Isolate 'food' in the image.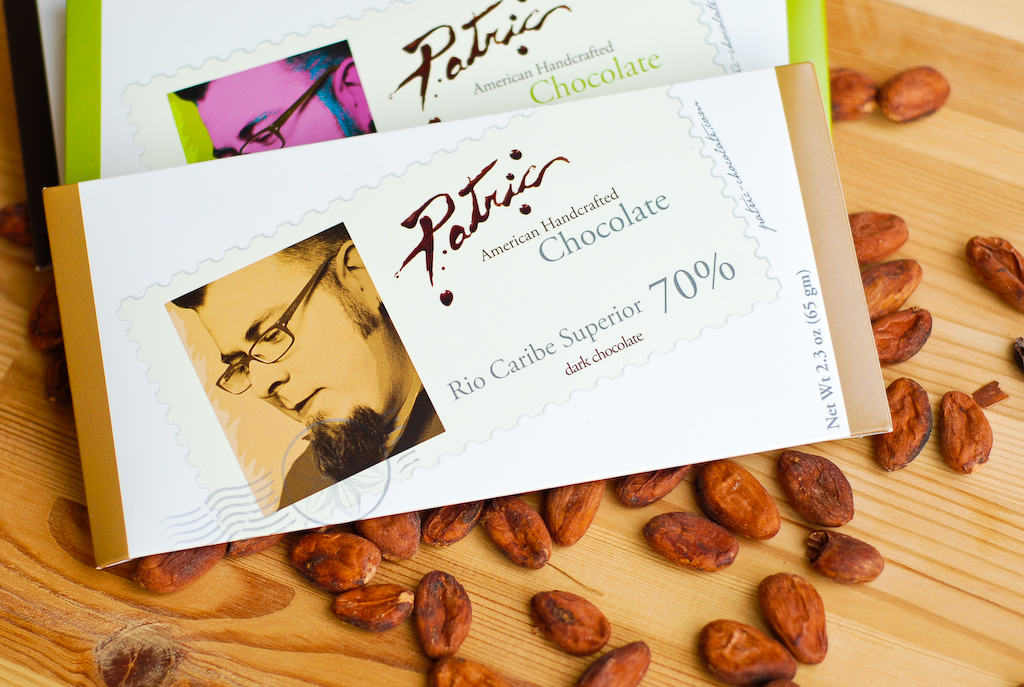
Isolated region: 966,233,1023,316.
